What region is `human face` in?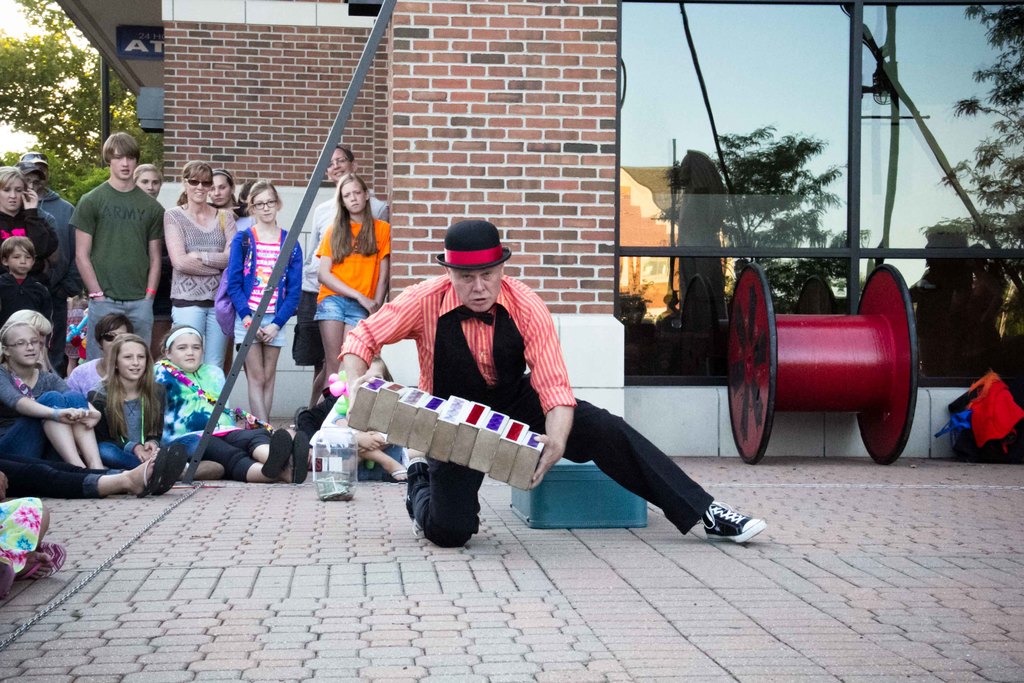
(5, 328, 42, 368).
